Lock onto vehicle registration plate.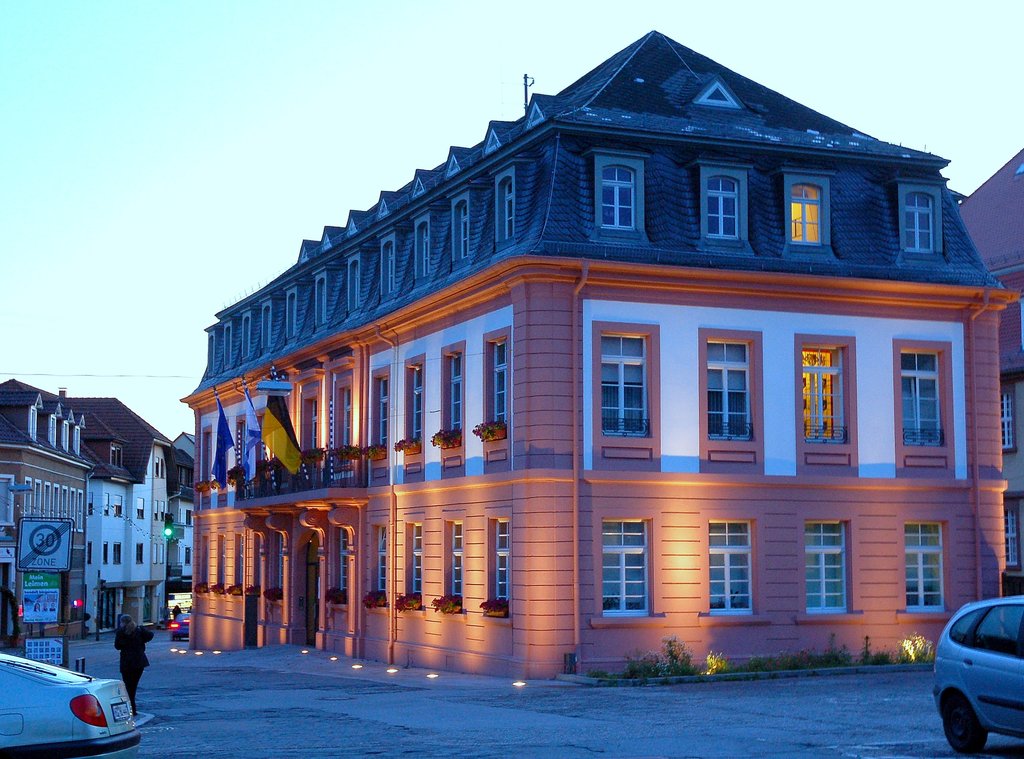
Locked: l=114, t=705, r=132, b=723.
